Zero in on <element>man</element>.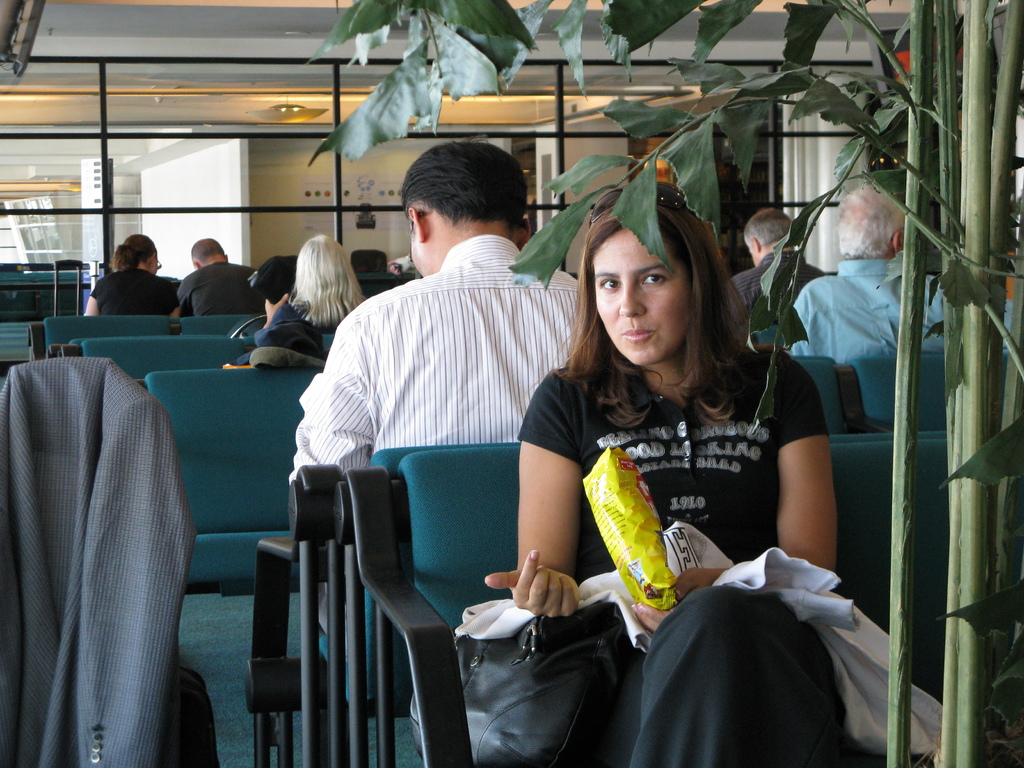
Zeroed in: x1=799, y1=196, x2=1018, y2=429.
